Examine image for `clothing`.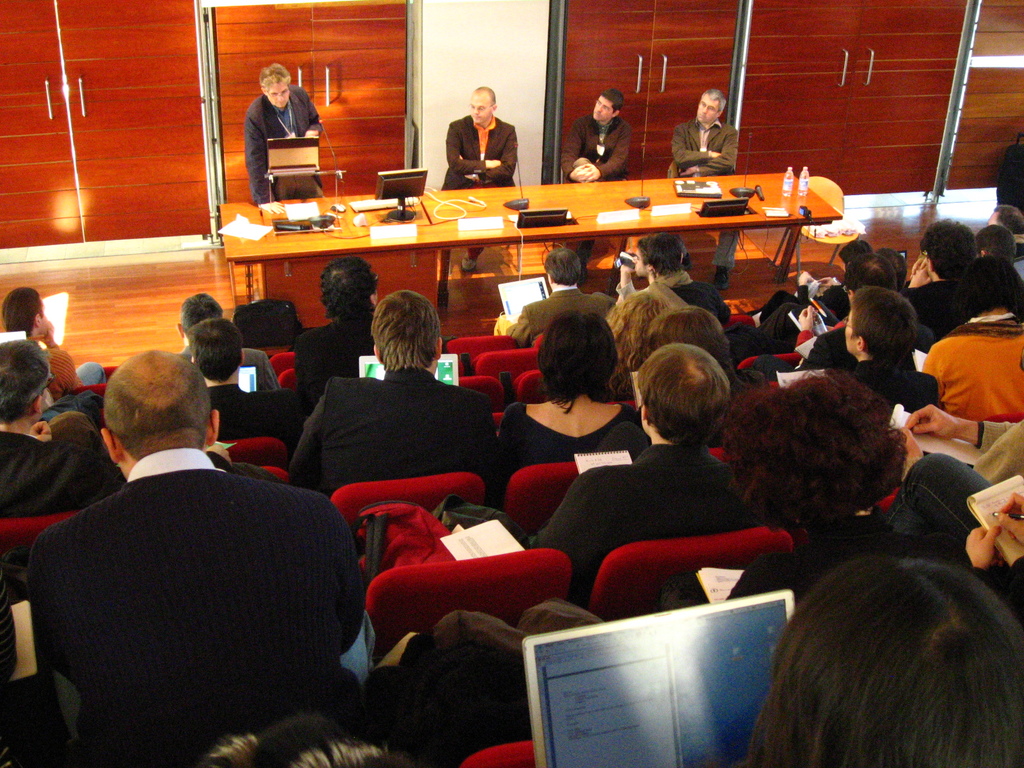
Examination result: x1=442, y1=111, x2=518, y2=188.
